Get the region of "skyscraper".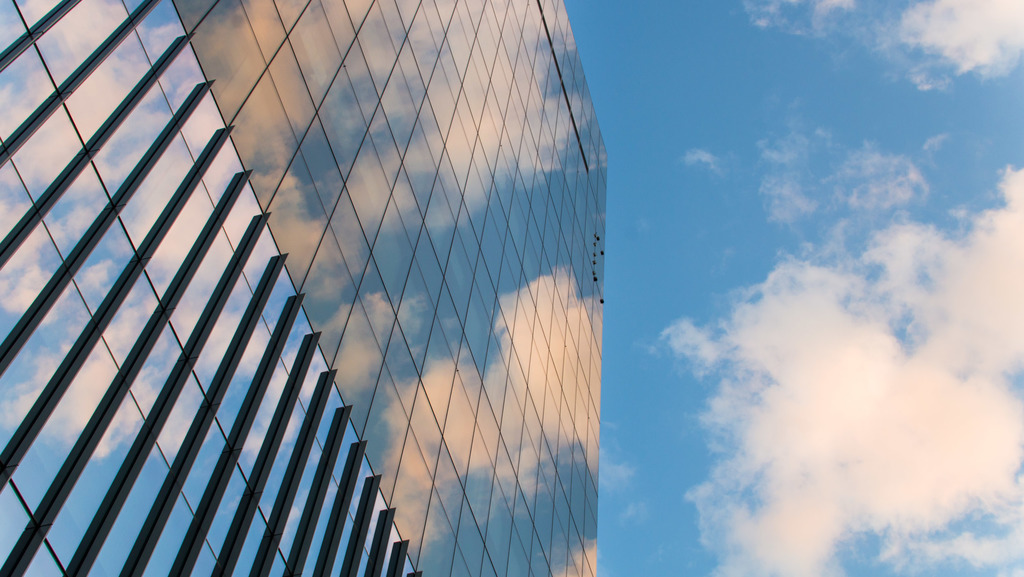
rect(0, 0, 594, 576).
